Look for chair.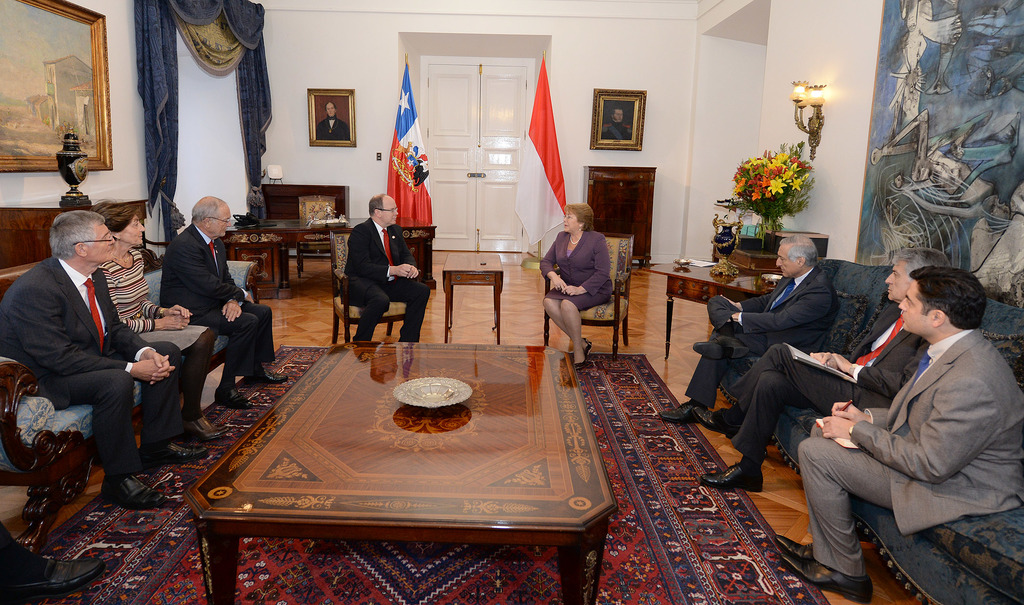
Found: bbox(532, 227, 639, 353).
